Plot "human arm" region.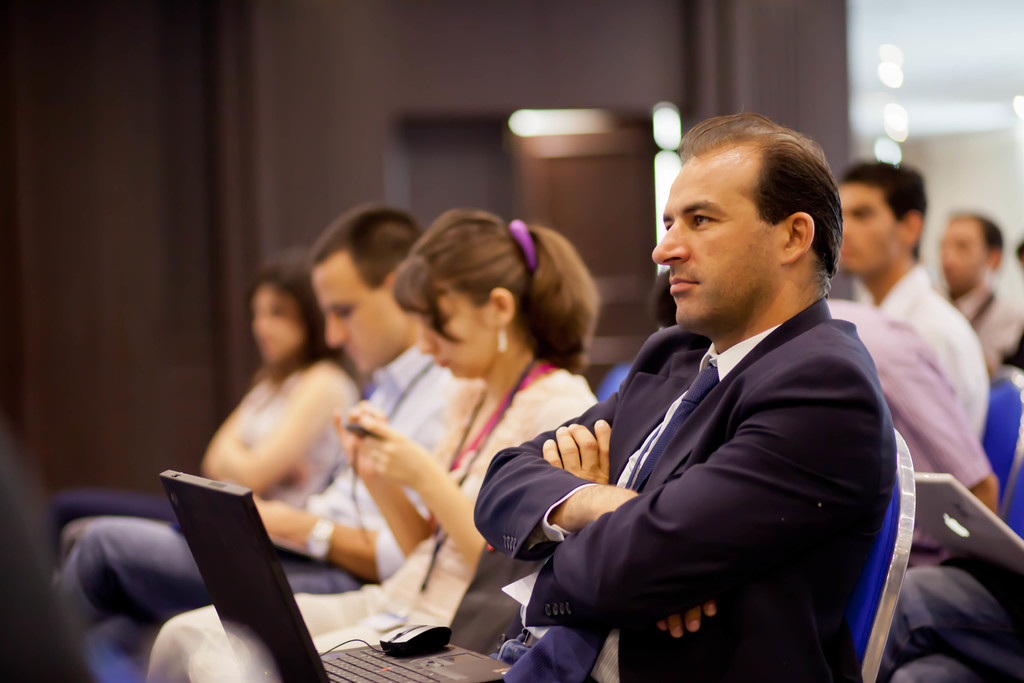
Plotted at (541,358,886,623).
